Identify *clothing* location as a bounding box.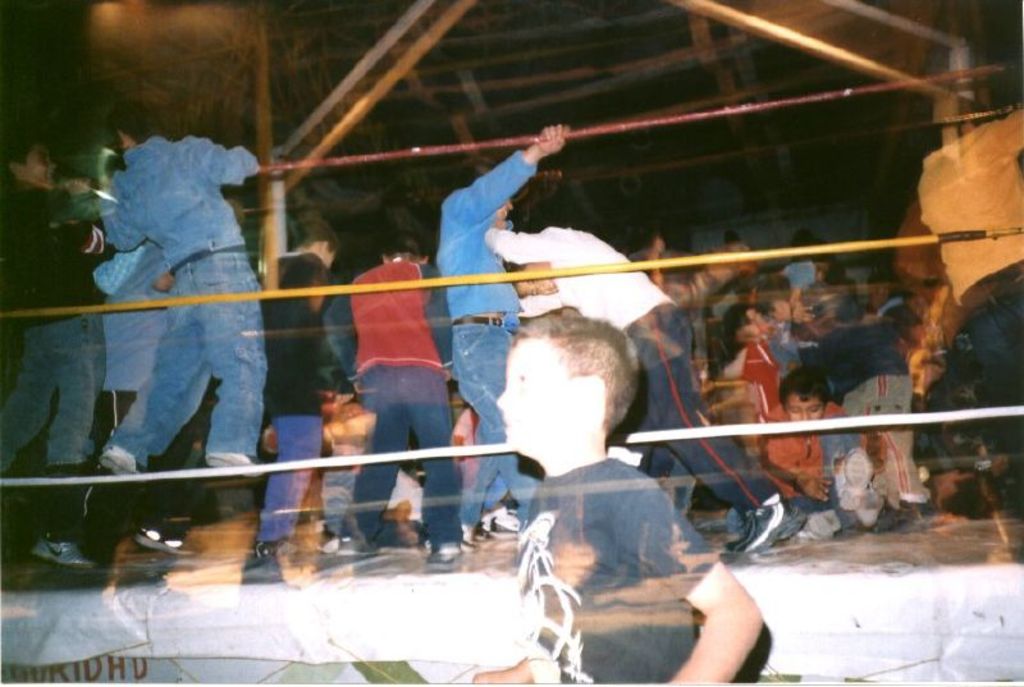
332 235 452 489.
